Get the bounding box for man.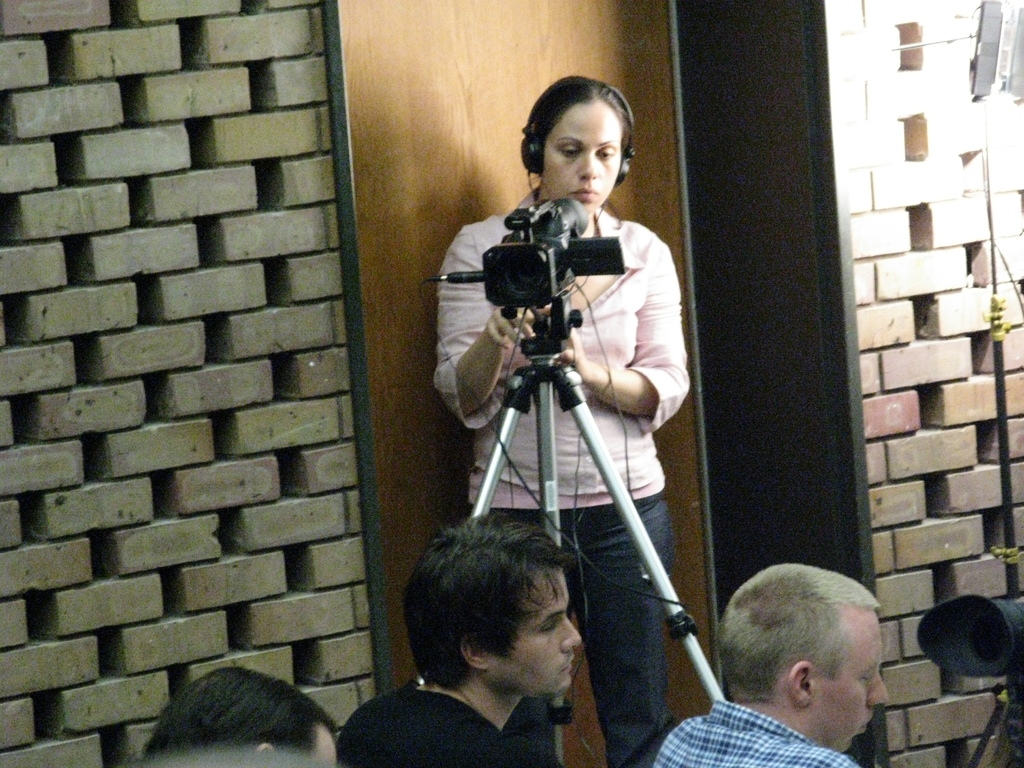
bbox(649, 461, 892, 767).
